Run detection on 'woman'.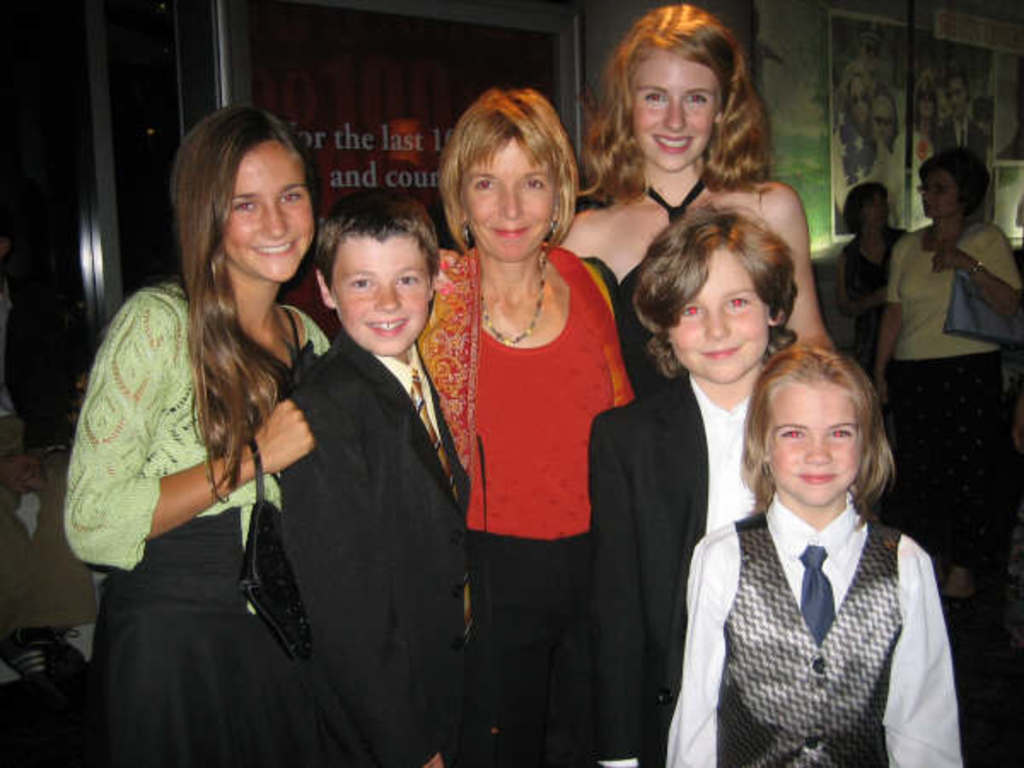
Result: {"x1": 891, "y1": 70, "x2": 940, "y2": 229}.
